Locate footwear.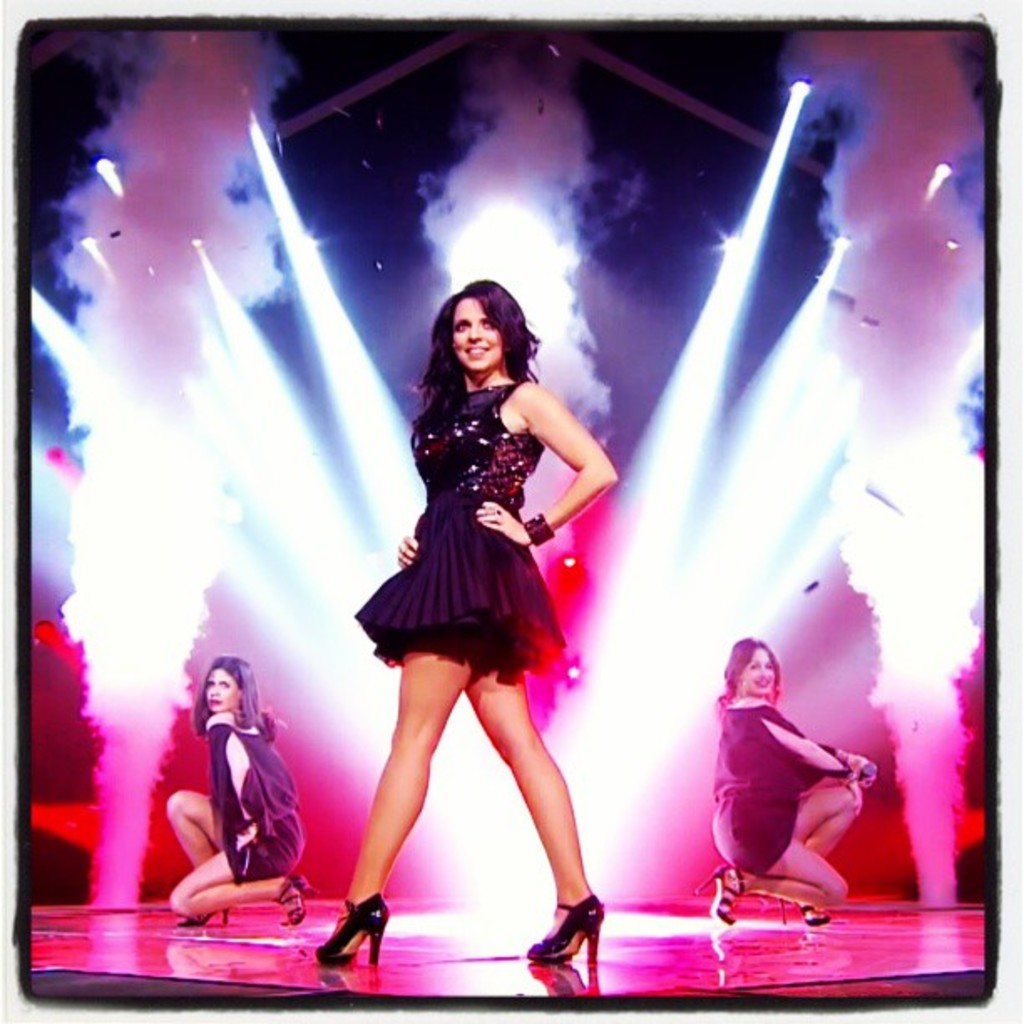
Bounding box: (696, 863, 740, 929).
